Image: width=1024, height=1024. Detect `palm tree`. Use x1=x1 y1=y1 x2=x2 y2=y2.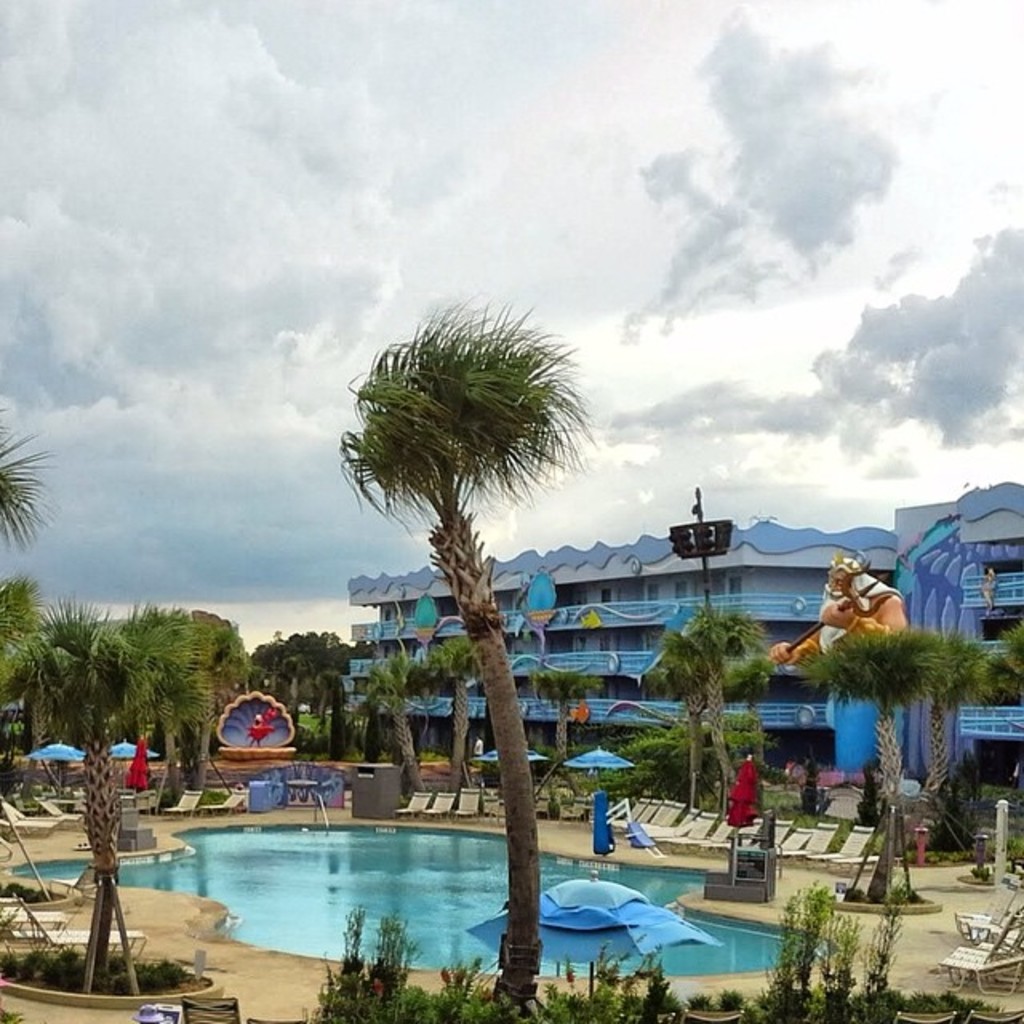
x1=344 y1=642 x2=451 y2=792.
